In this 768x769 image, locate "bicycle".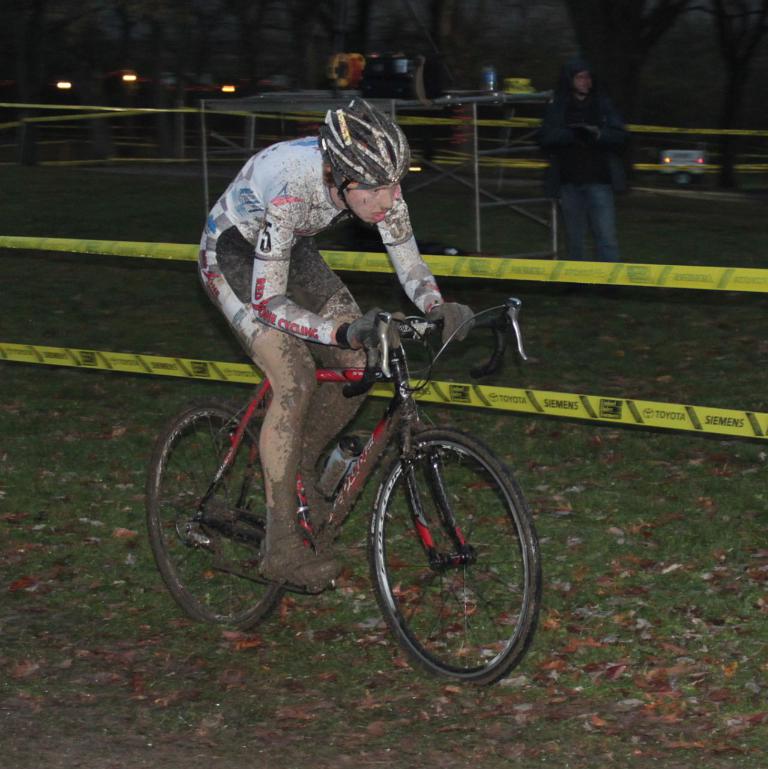
Bounding box: box=[140, 266, 549, 681].
